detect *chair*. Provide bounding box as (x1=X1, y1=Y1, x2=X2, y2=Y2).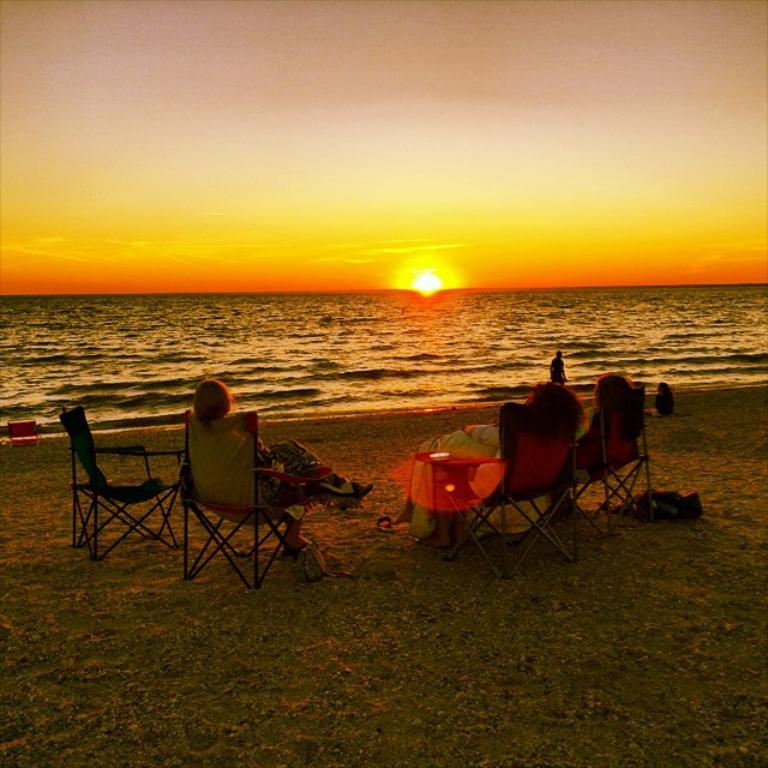
(x1=173, y1=458, x2=287, y2=590).
